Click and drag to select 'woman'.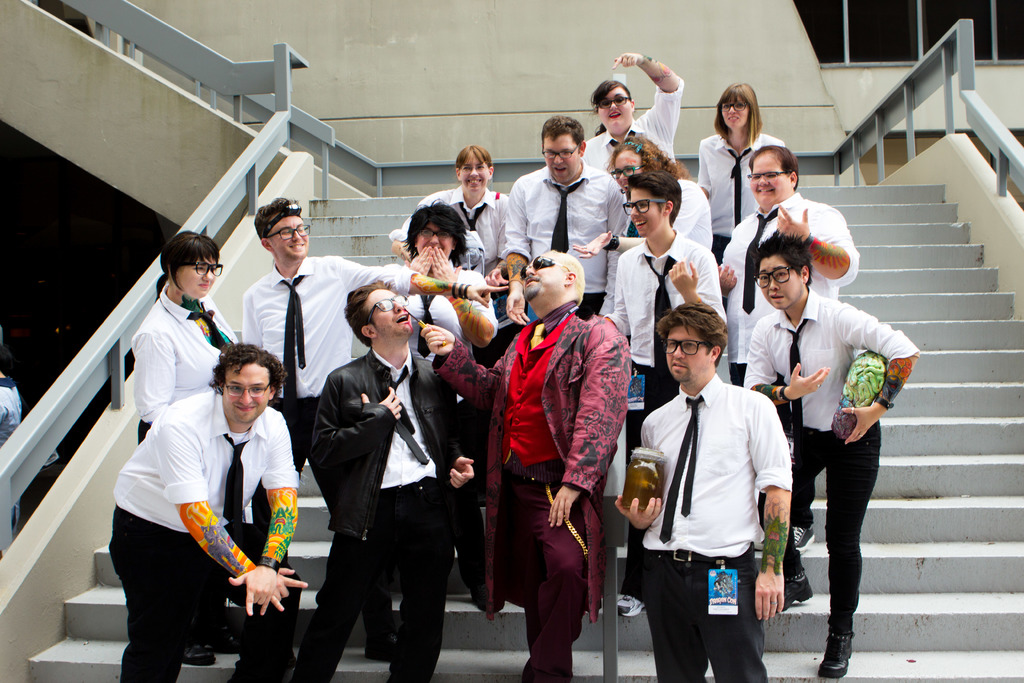
Selection: [575,47,687,203].
